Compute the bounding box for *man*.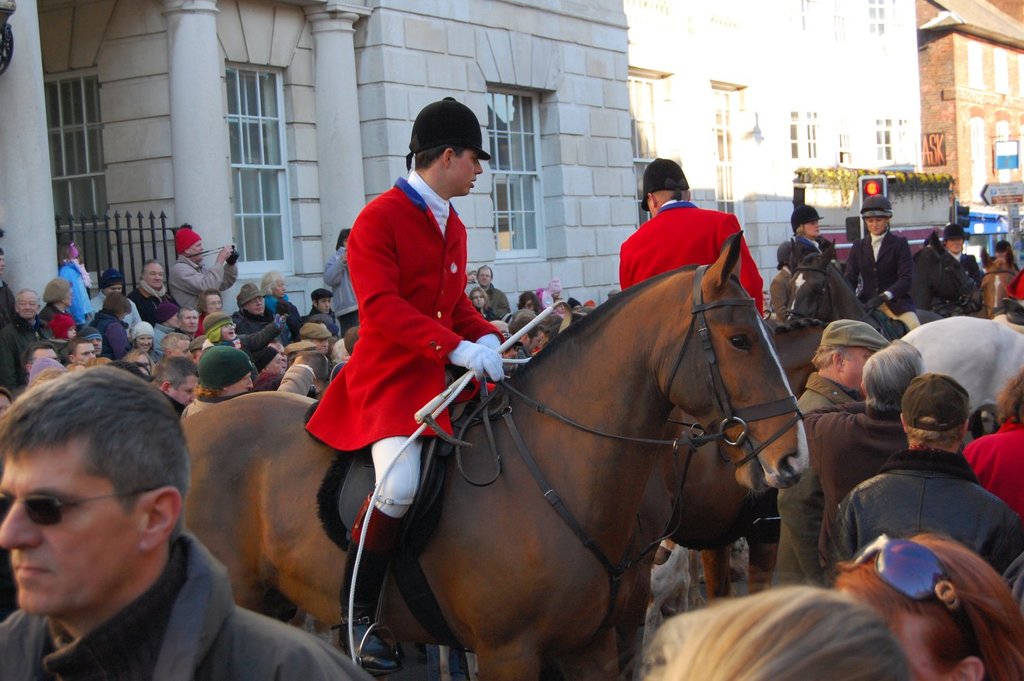
[0,366,287,680].
